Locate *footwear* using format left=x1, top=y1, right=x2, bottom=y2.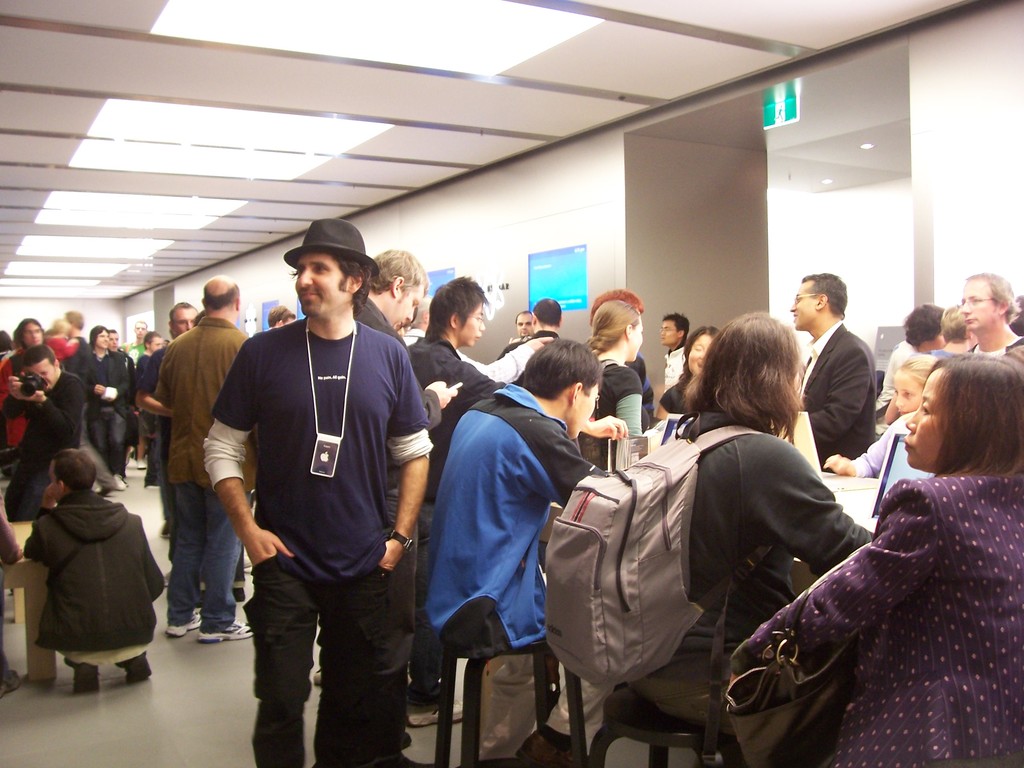
left=73, top=662, right=106, bottom=696.
